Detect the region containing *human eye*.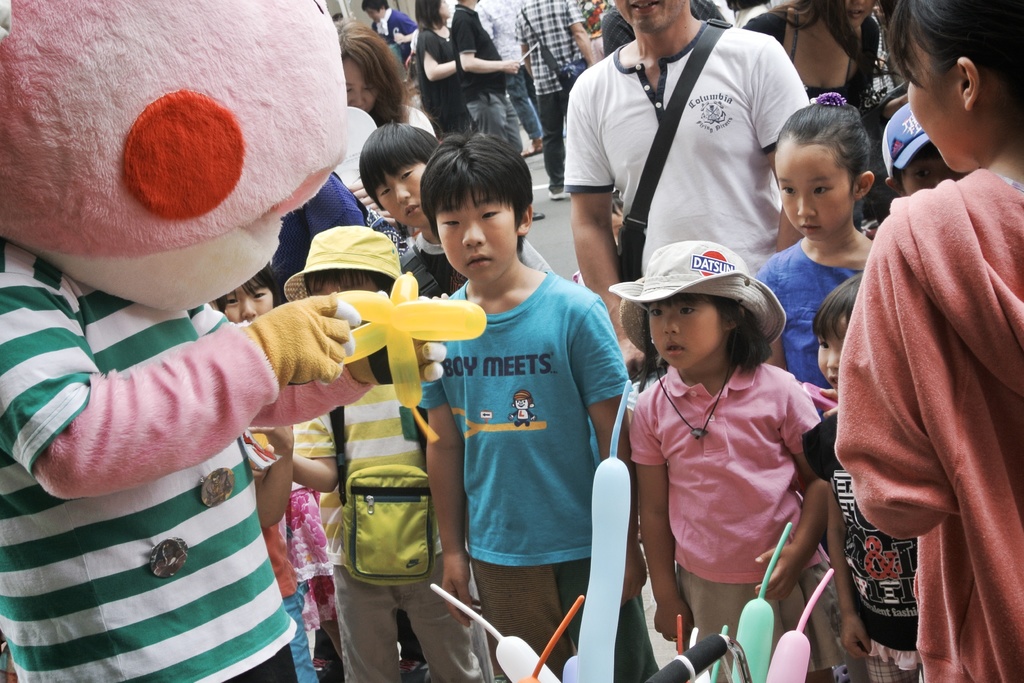
{"x1": 675, "y1": 306, "x2": 698, "y2": 319}.
